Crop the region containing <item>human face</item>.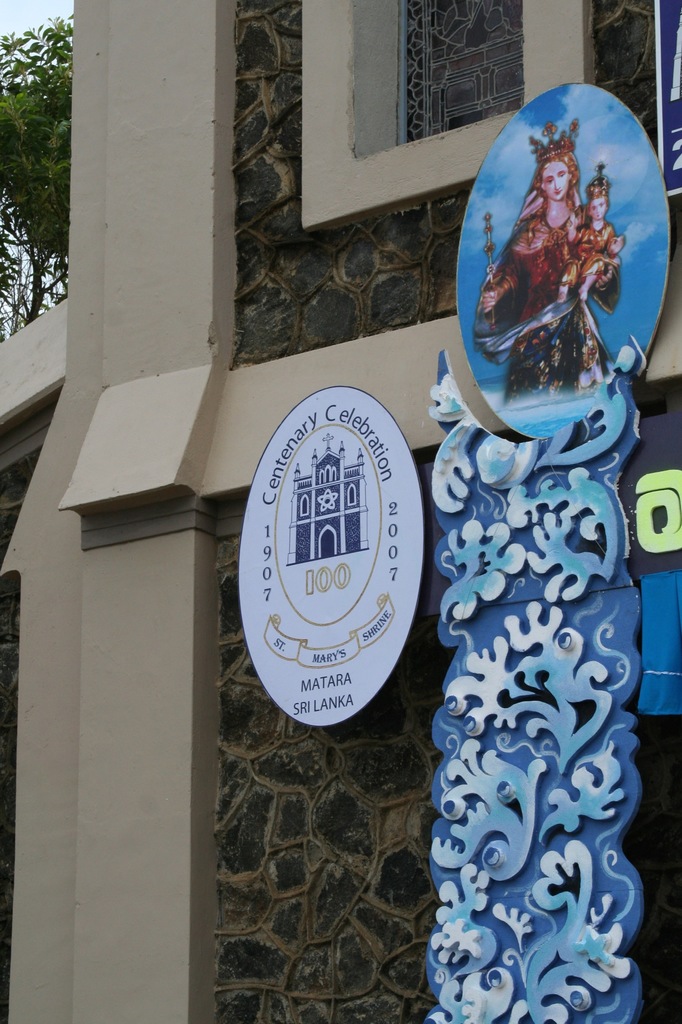
Crop region: <bbox>589, 196, 607, 221</bbox>.
